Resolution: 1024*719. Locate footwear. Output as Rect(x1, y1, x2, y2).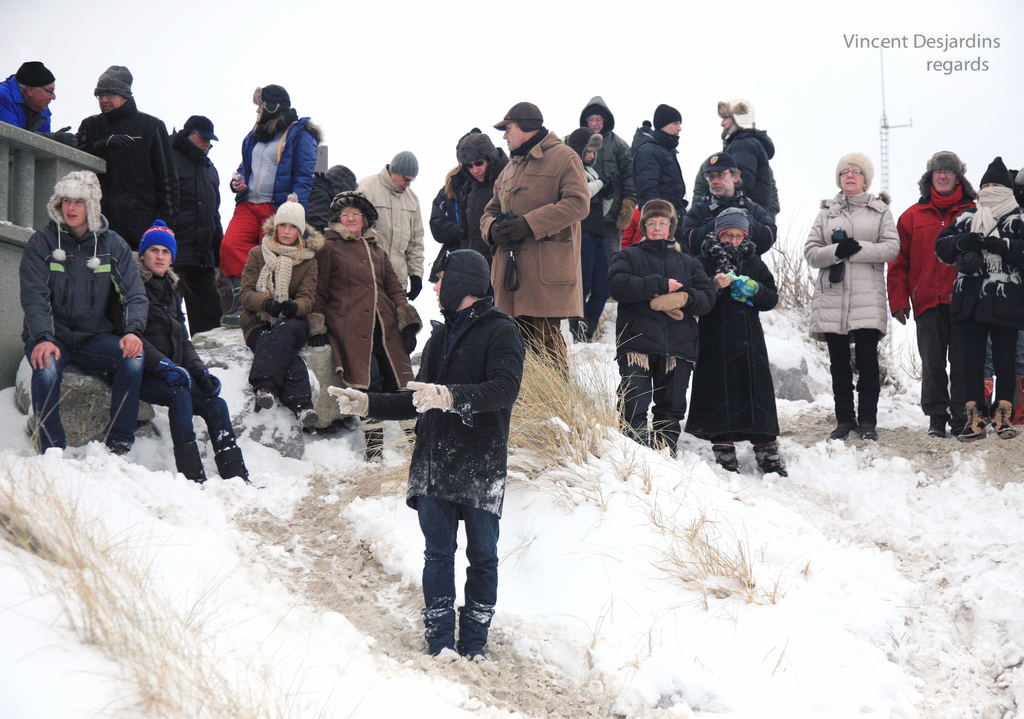
Rect(993, 401, 1018, 444).
